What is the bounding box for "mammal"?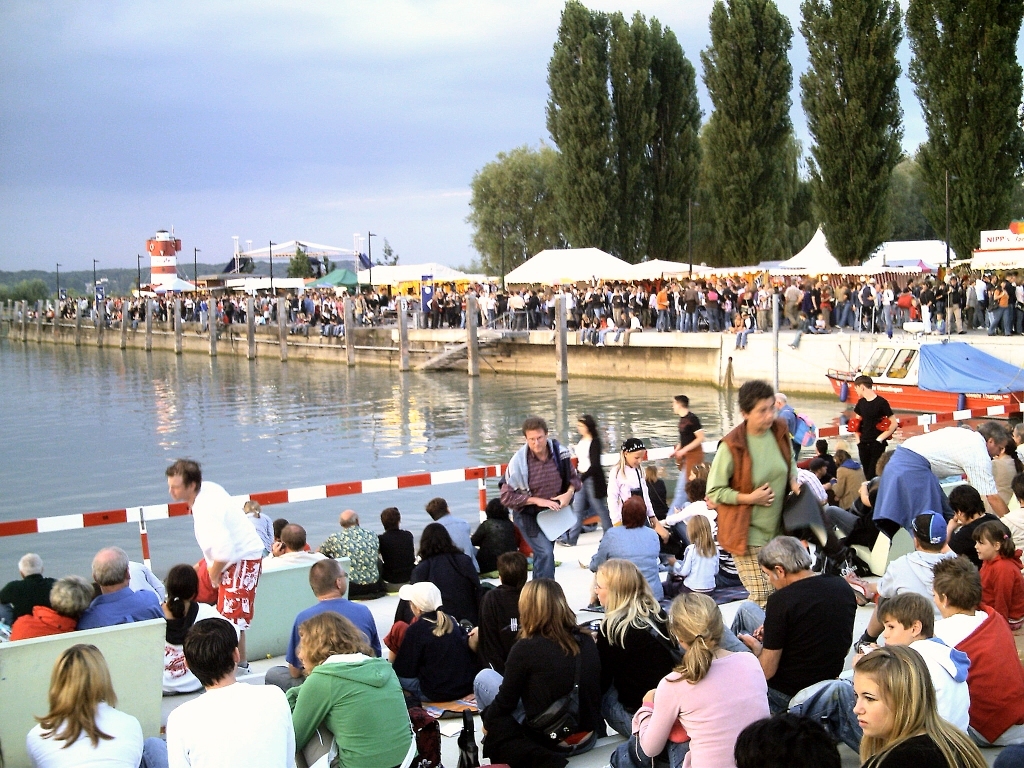
<box>855,513,959,641</box>.
